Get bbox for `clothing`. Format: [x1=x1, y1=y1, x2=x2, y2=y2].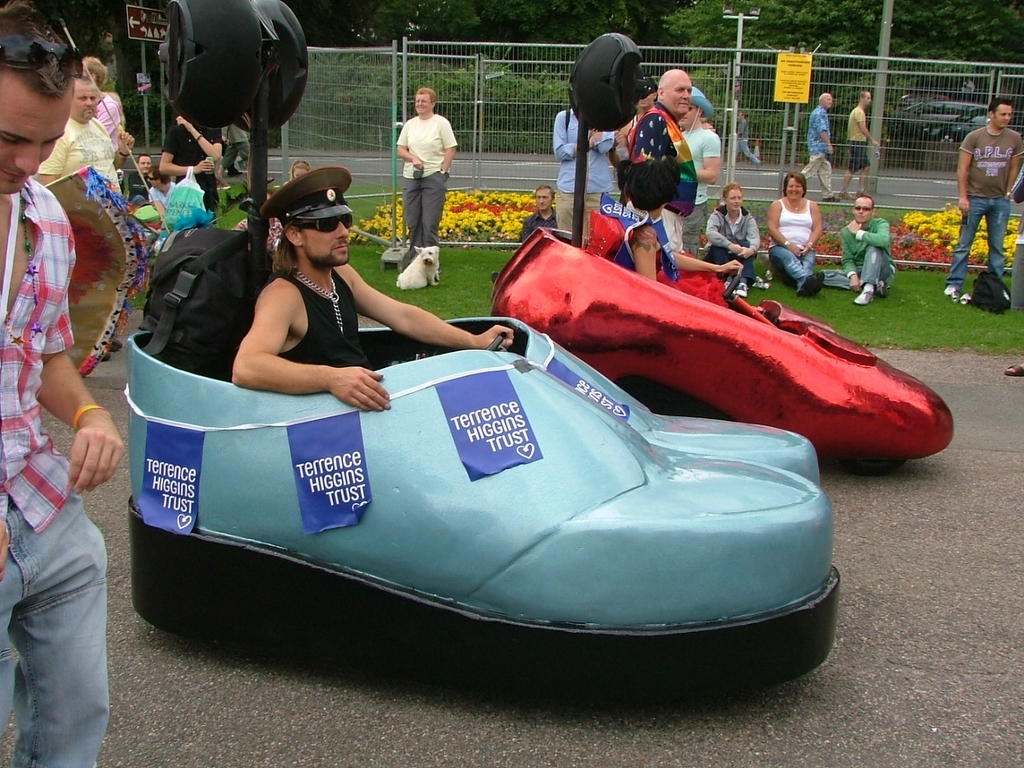
[x1=220, y1=122, x2=252, y2=178].
